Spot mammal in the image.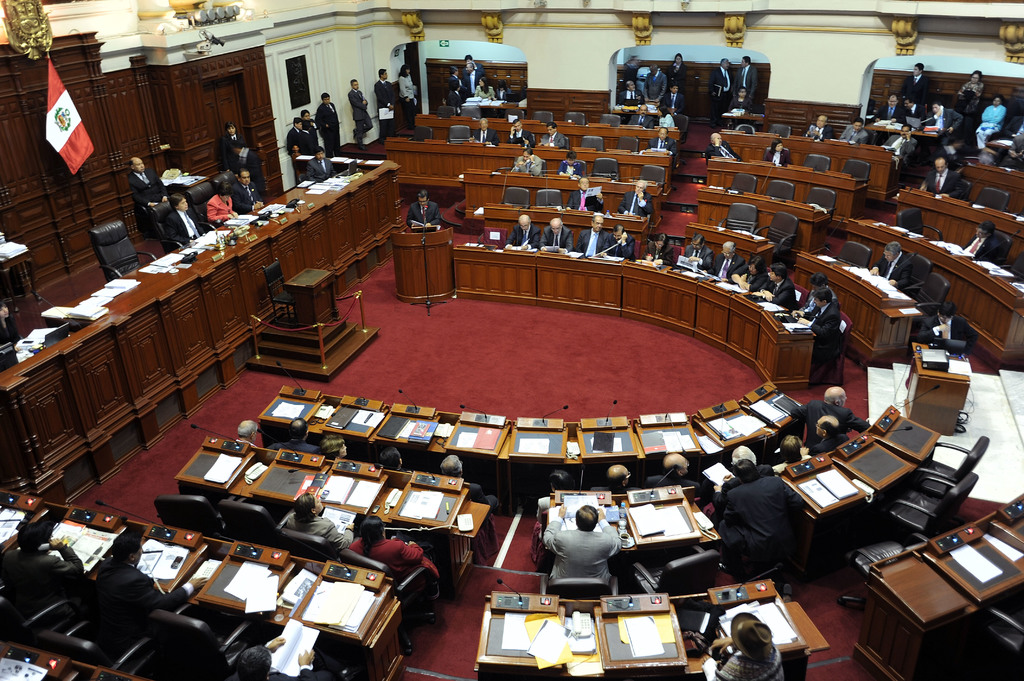
mammal found at rect(883, 123, 918, 164).
